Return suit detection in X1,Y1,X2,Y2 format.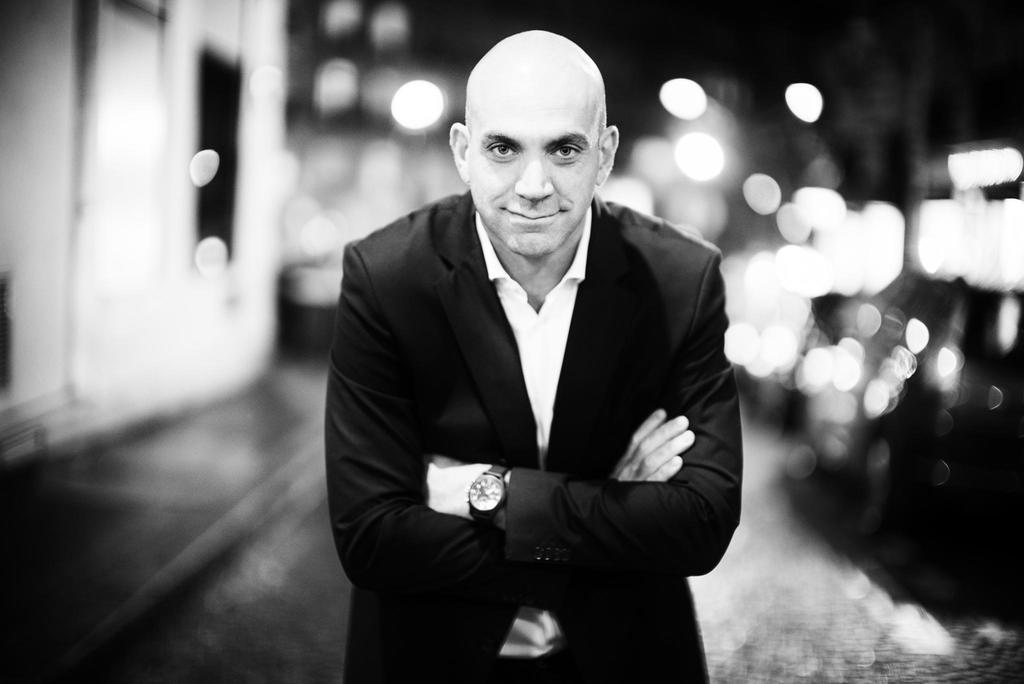
315,130,748,658.
